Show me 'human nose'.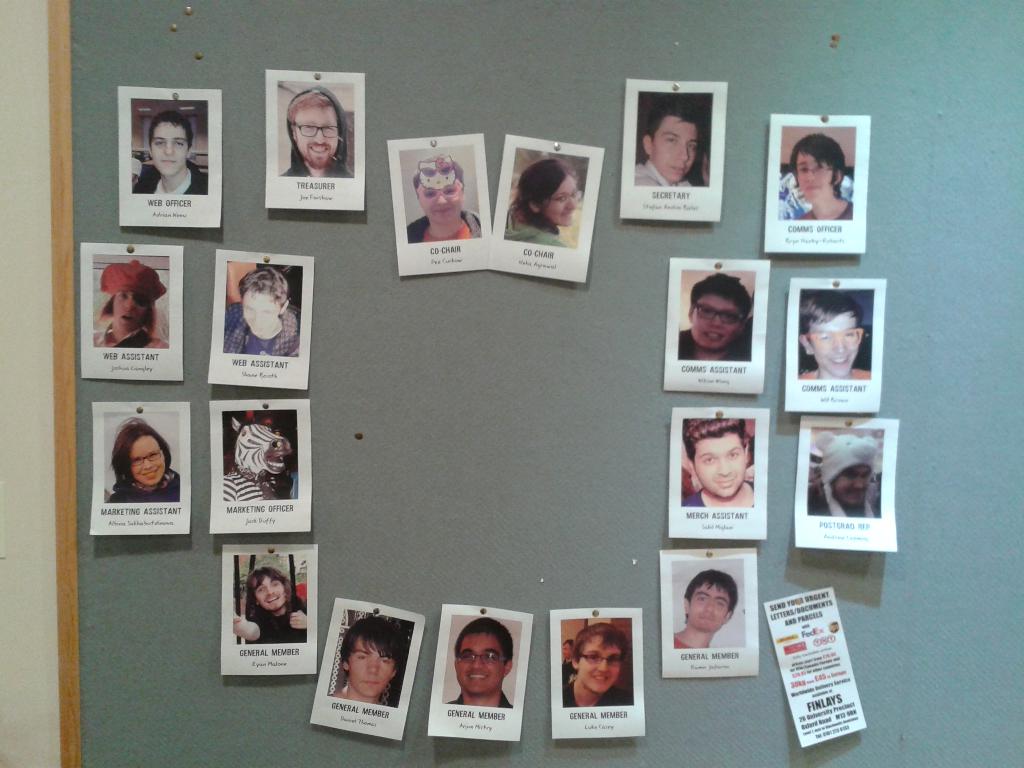
'human nose' is here: rect(366, 659, 380, 675).
